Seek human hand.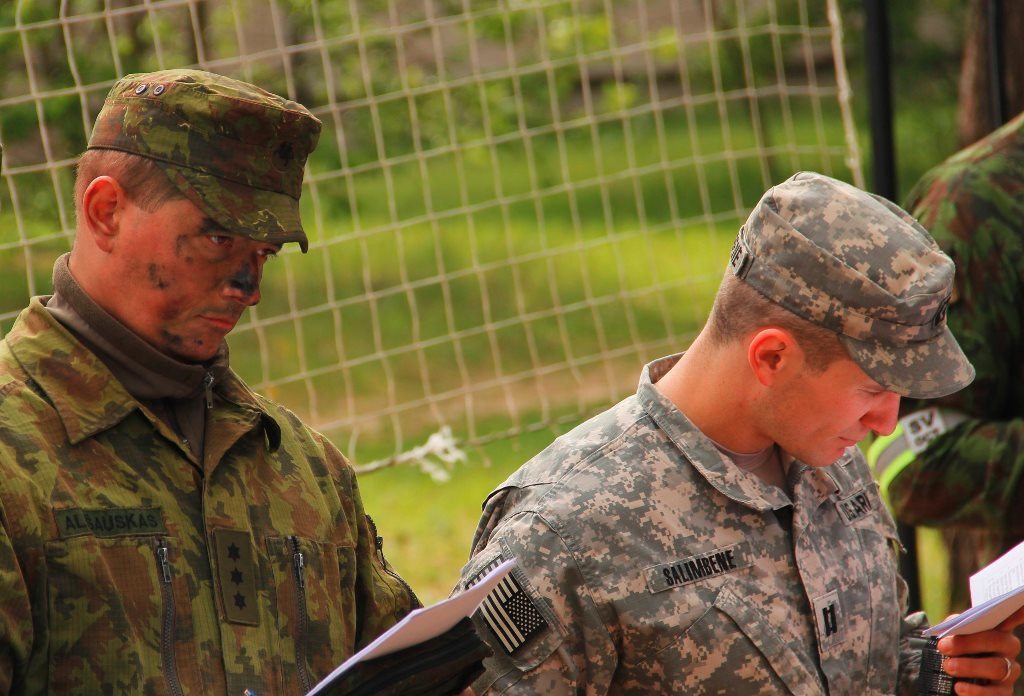
select_region(929, 610, 1023, 694).
